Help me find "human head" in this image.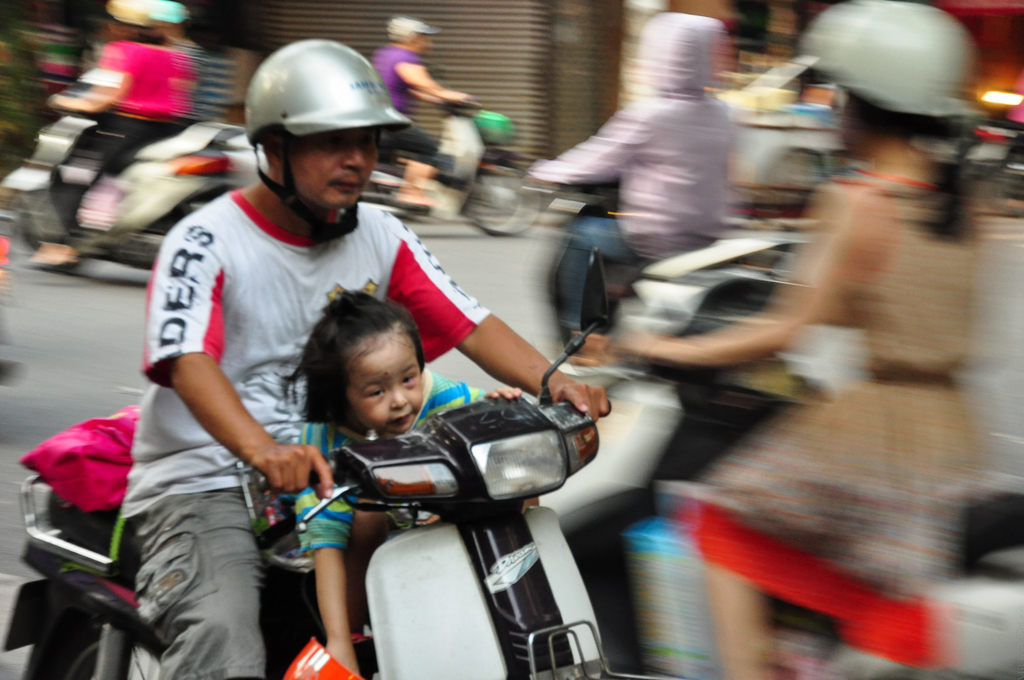
Found it: 637,15,717,93.
